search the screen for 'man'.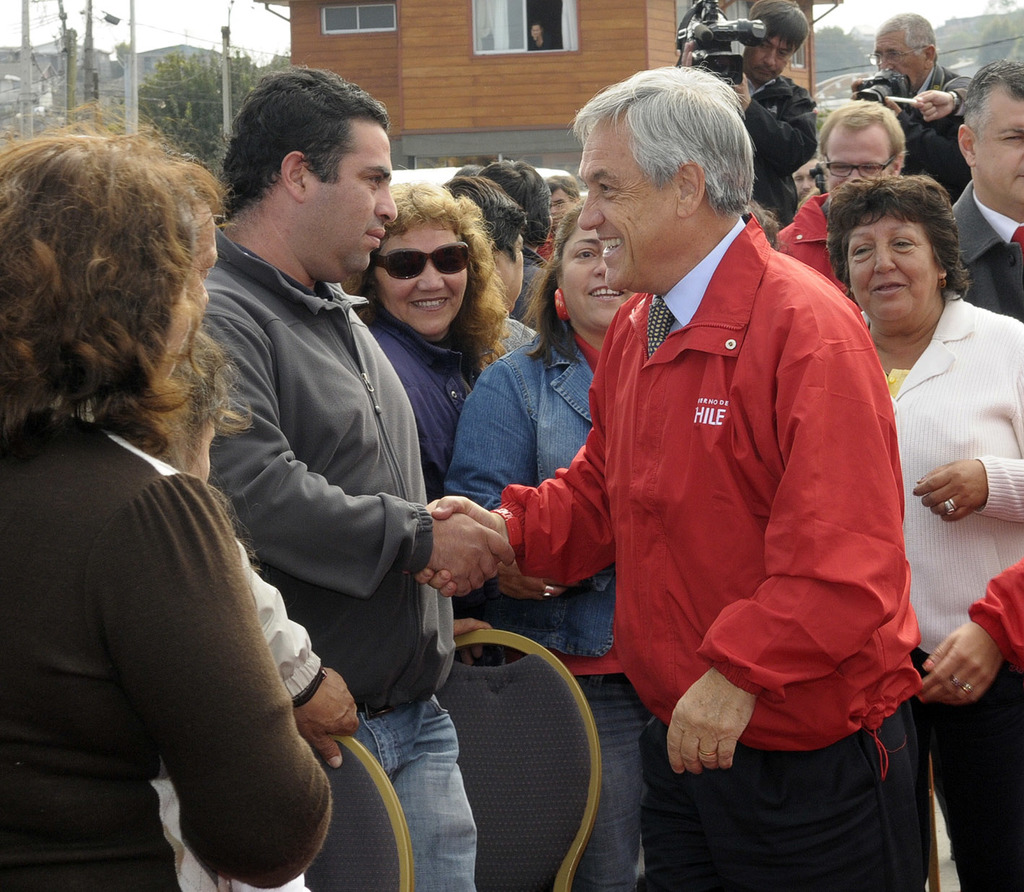
Found at 869/4/975/206.
